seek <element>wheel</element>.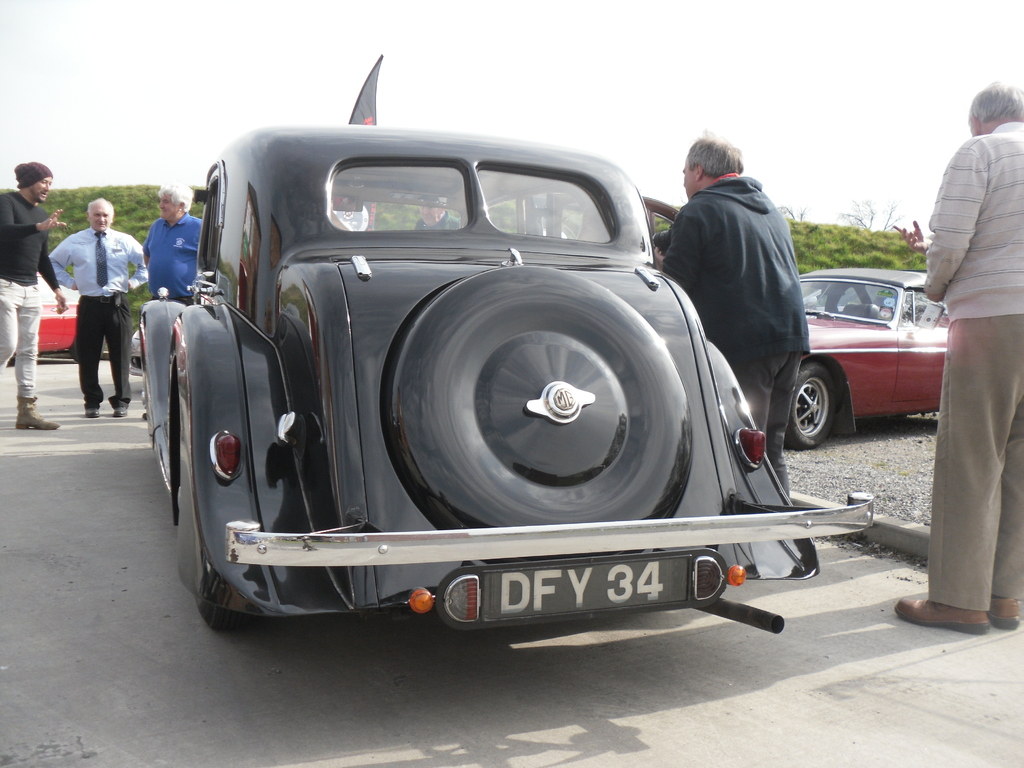
bbox=(193, 598, 252, 634).
